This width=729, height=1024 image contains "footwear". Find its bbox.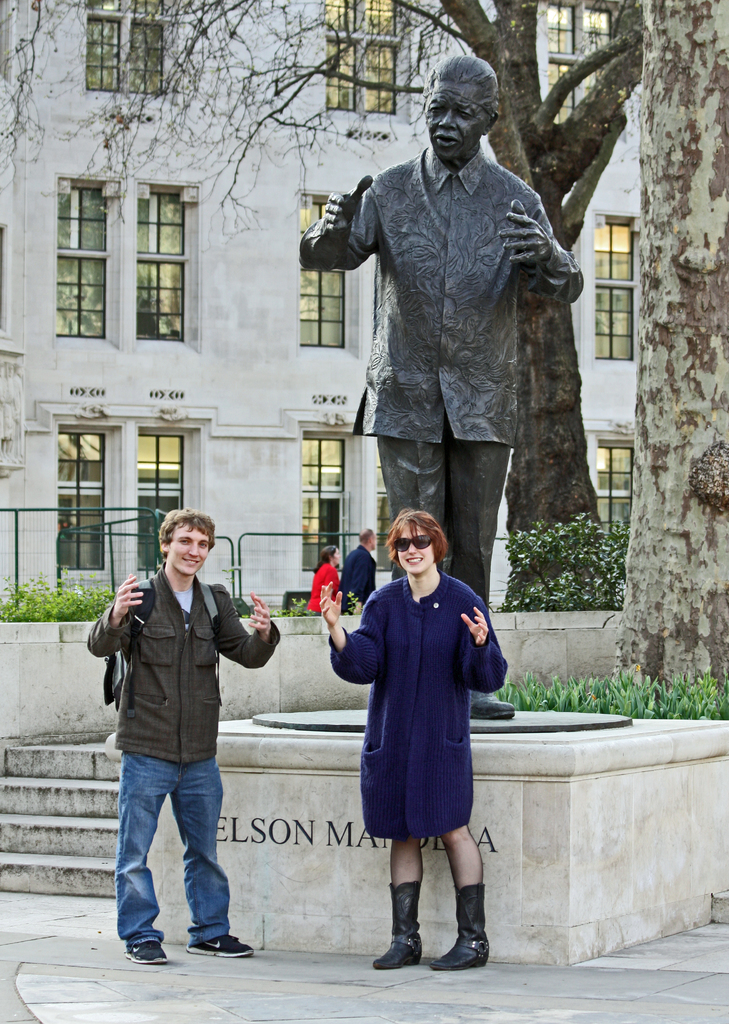
bbox=[186, 931, 252, 956].
